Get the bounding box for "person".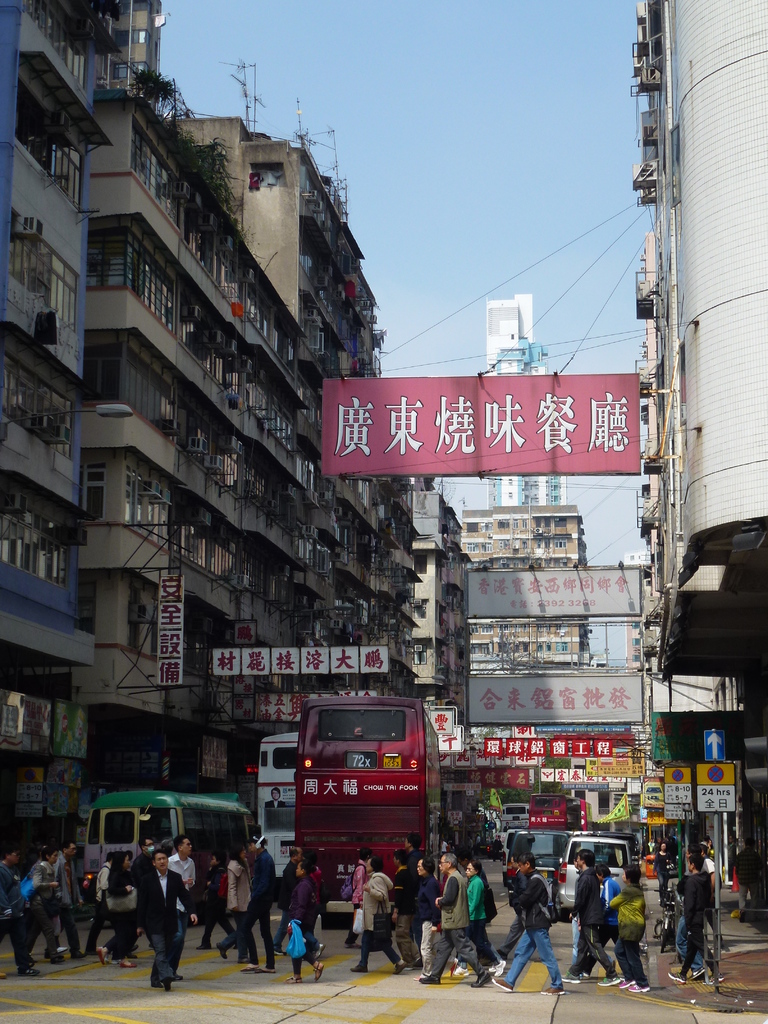
select_region(244, 833, 277, 973).
